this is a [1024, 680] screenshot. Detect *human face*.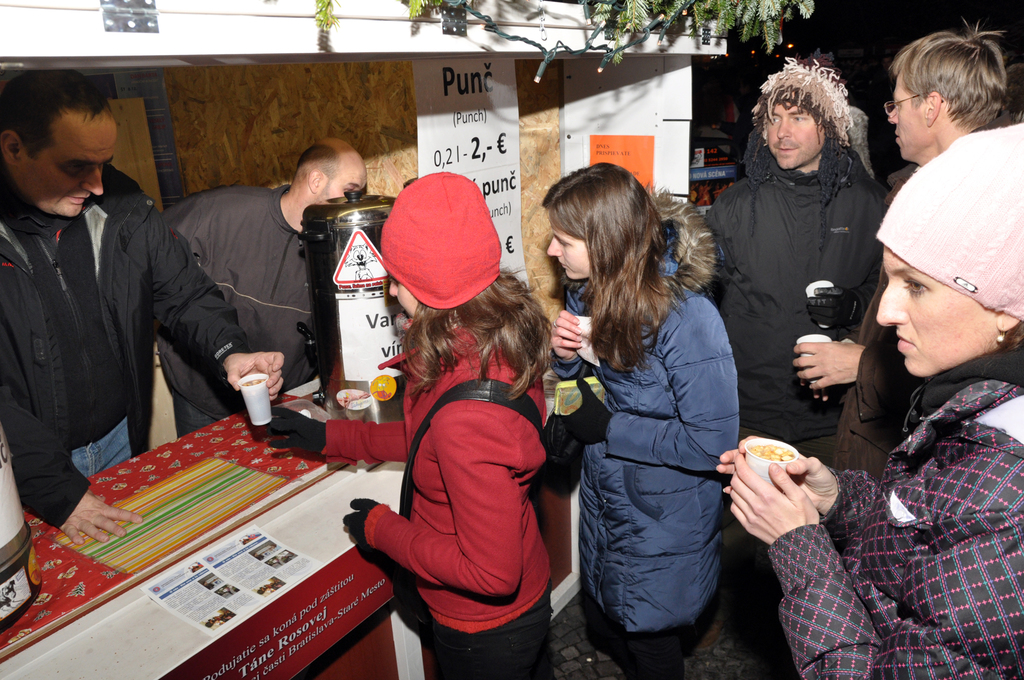
left=24, top=115, right=118, bottom=216.
